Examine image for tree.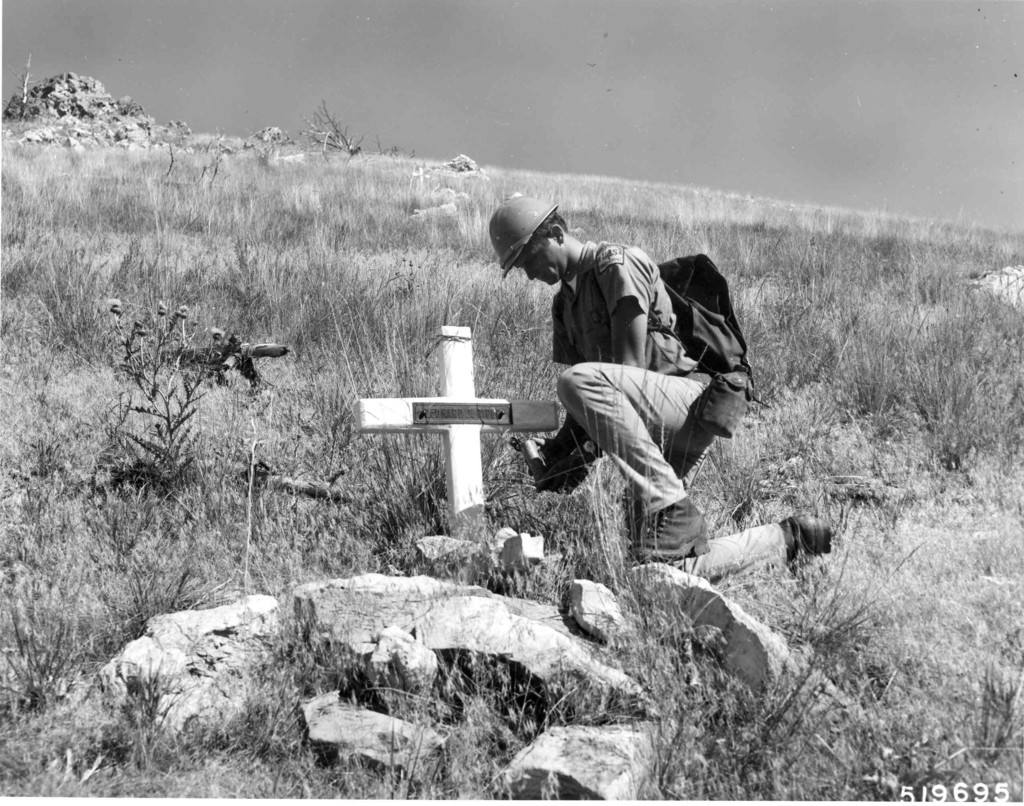
Examination result: locate(288, 101, 370, 156).
